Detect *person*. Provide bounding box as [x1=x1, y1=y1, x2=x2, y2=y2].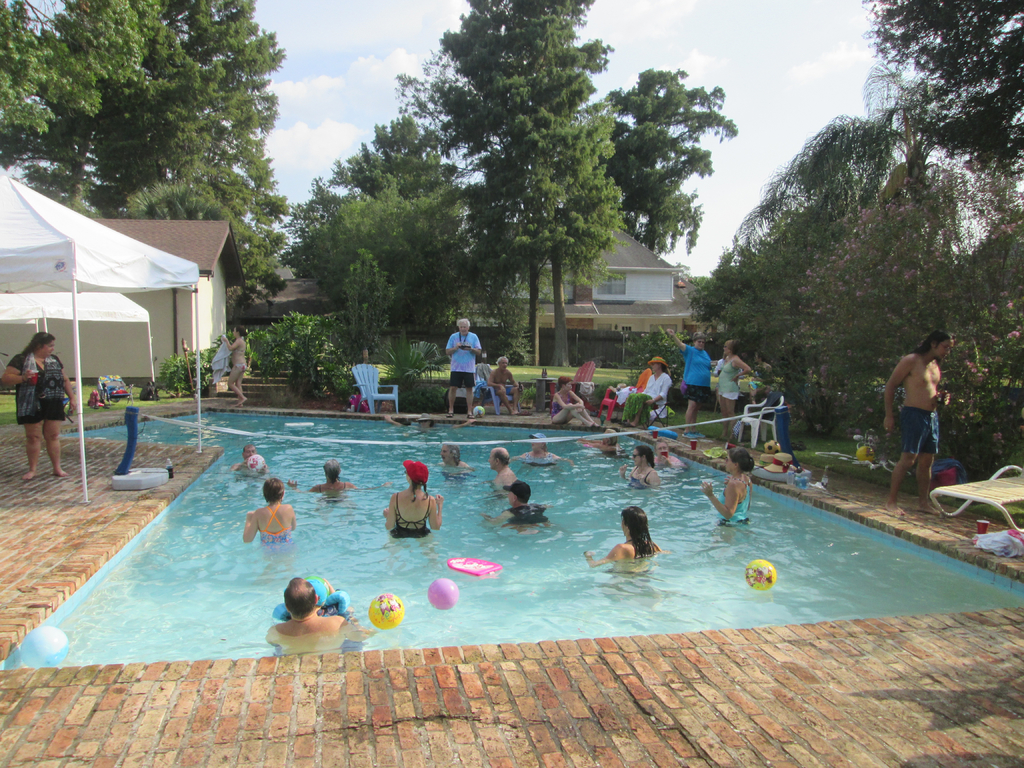
[x1=488, y1=447, x2=516, y2=496].
